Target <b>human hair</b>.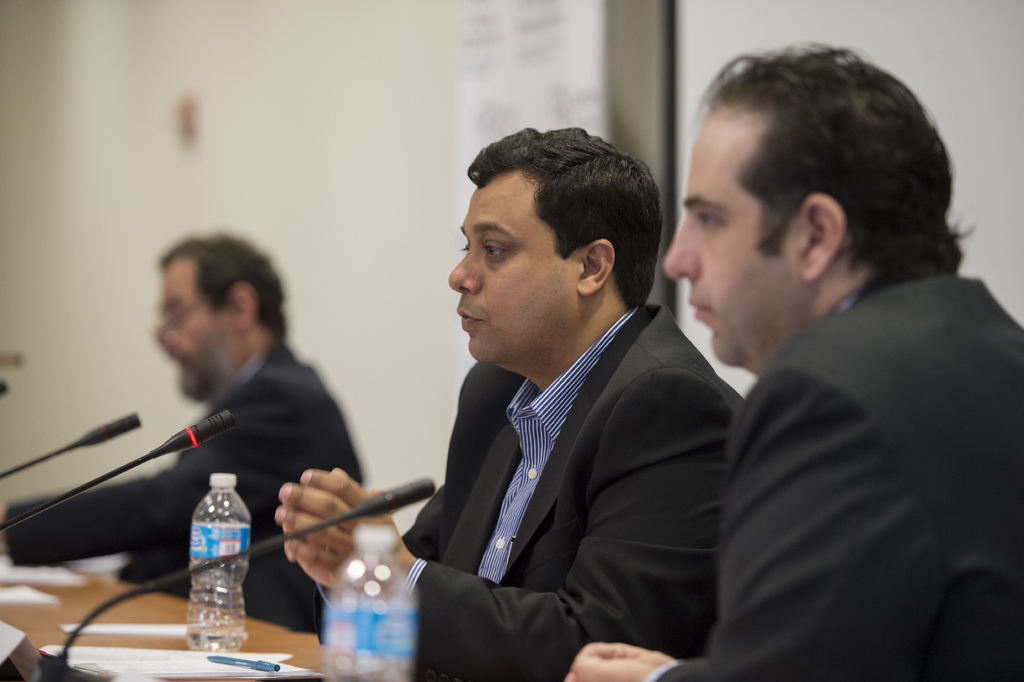
Target region: bbox=(458, 119, 666, 293).
